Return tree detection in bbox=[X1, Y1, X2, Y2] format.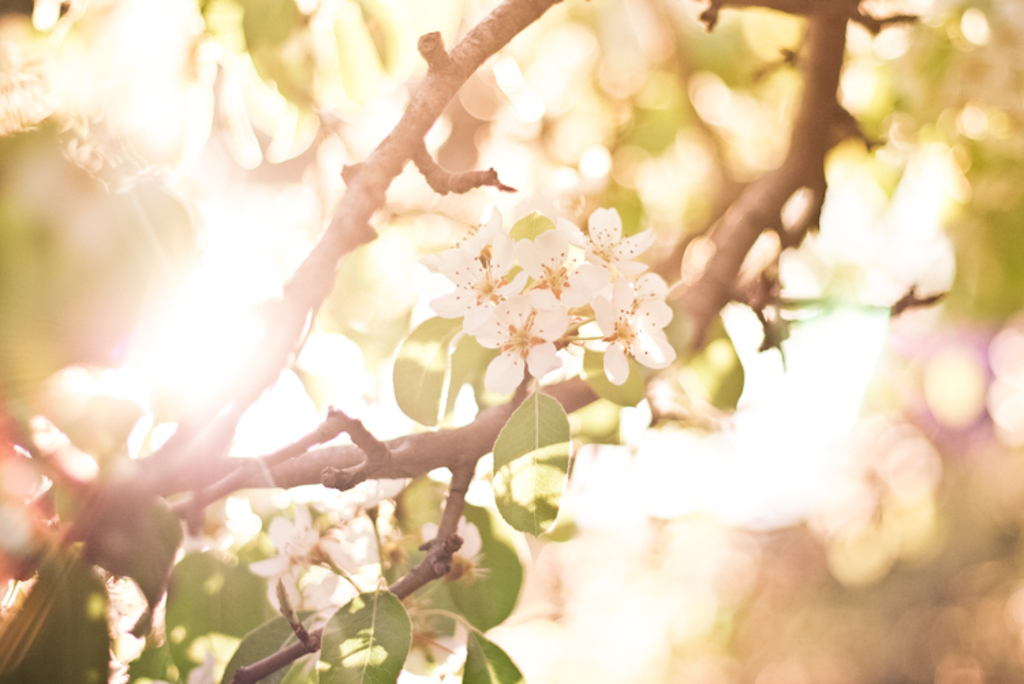
bbox=[0, 16, 957, 683].
